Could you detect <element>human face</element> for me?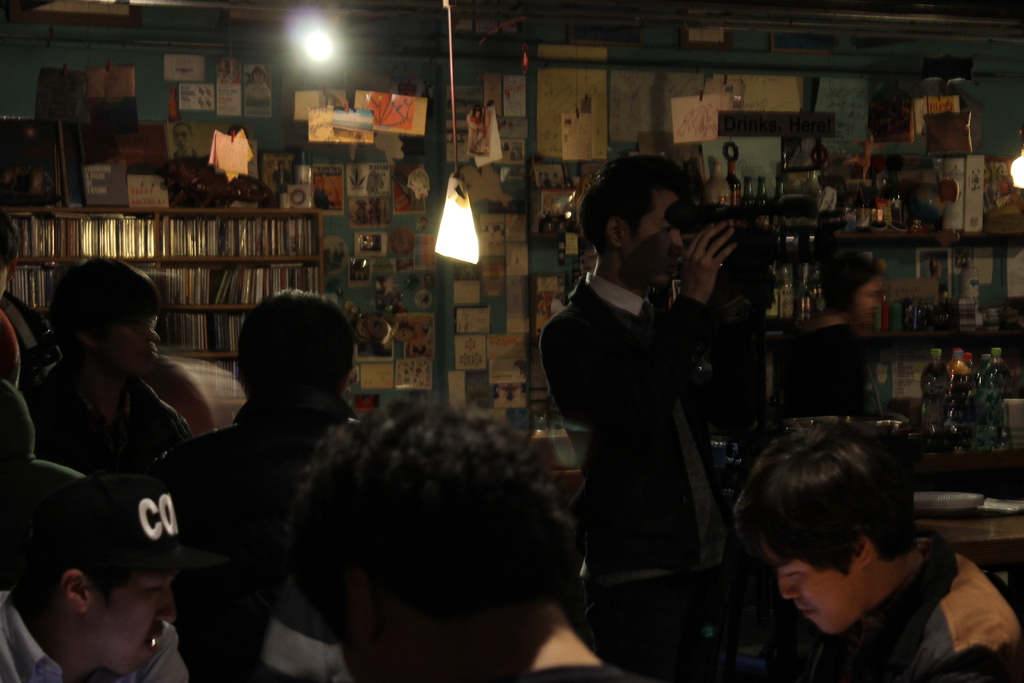
Detection result: [left=628, top=194, right=686, bottom=286].
